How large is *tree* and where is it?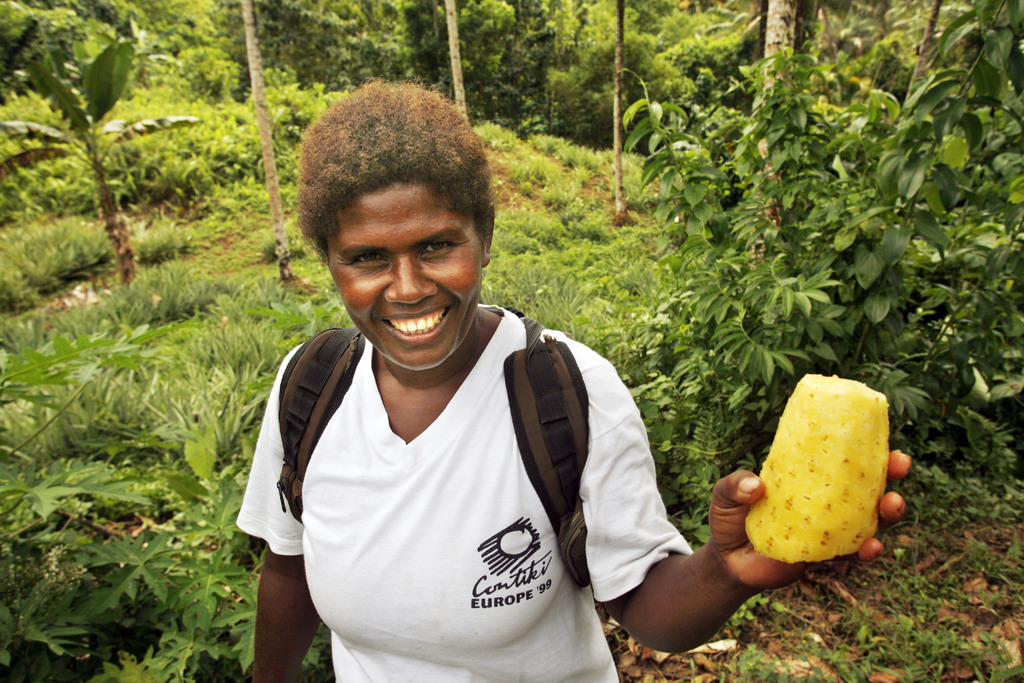
Bounding box: [x1=348, y1=0, x2=555, y2=192].
